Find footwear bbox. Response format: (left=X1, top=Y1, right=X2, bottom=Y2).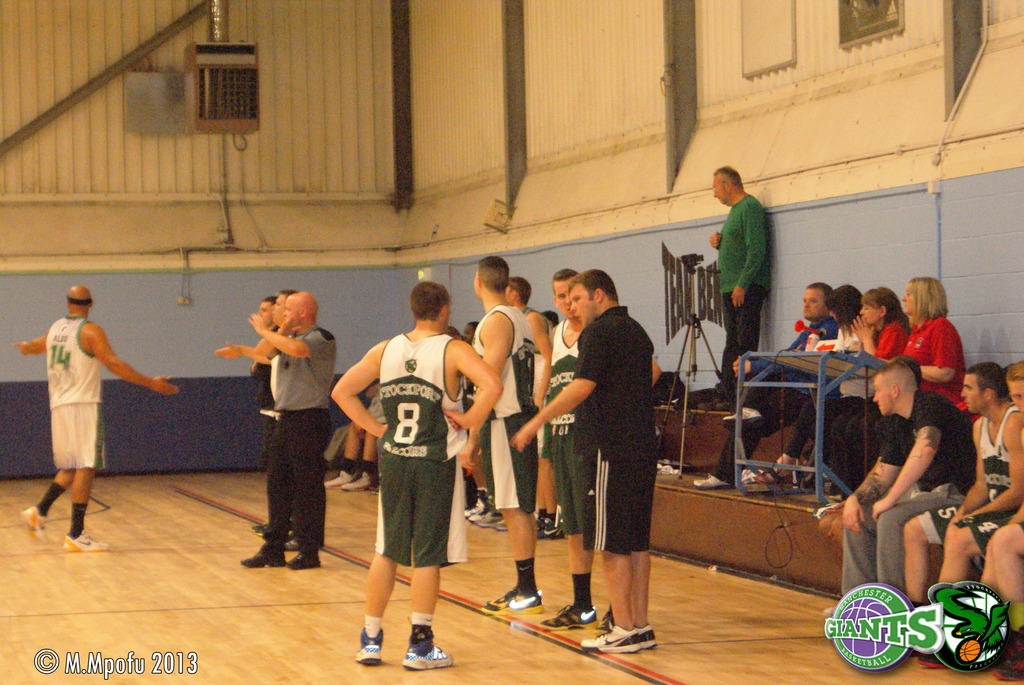
(left=692, top=475, right=731, bottom=491).
